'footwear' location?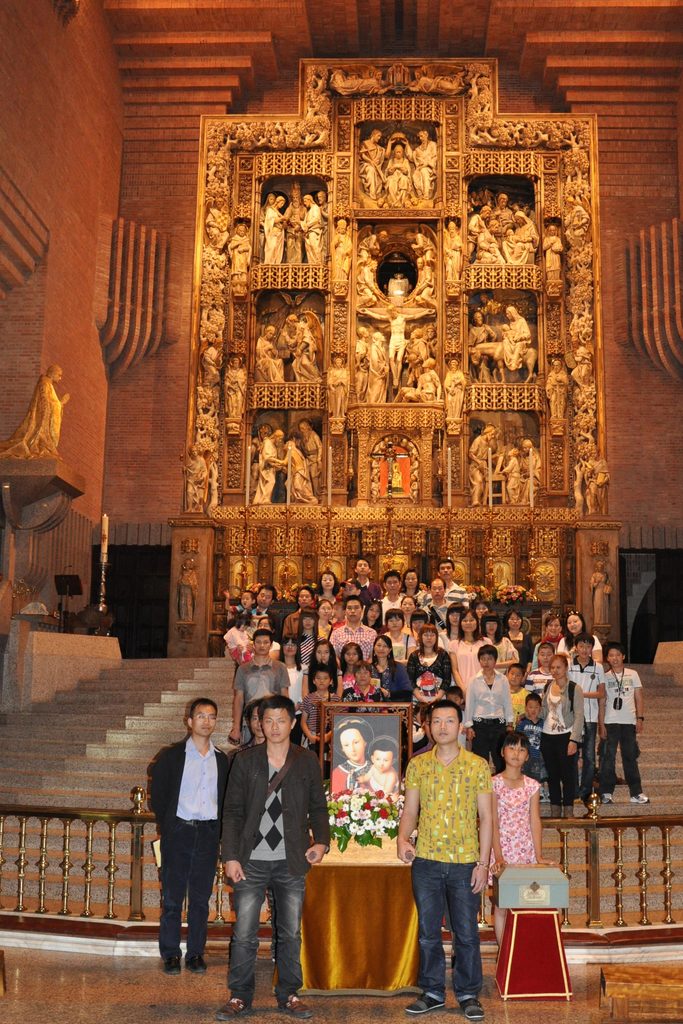
rect(163, 963, 177, 975)
